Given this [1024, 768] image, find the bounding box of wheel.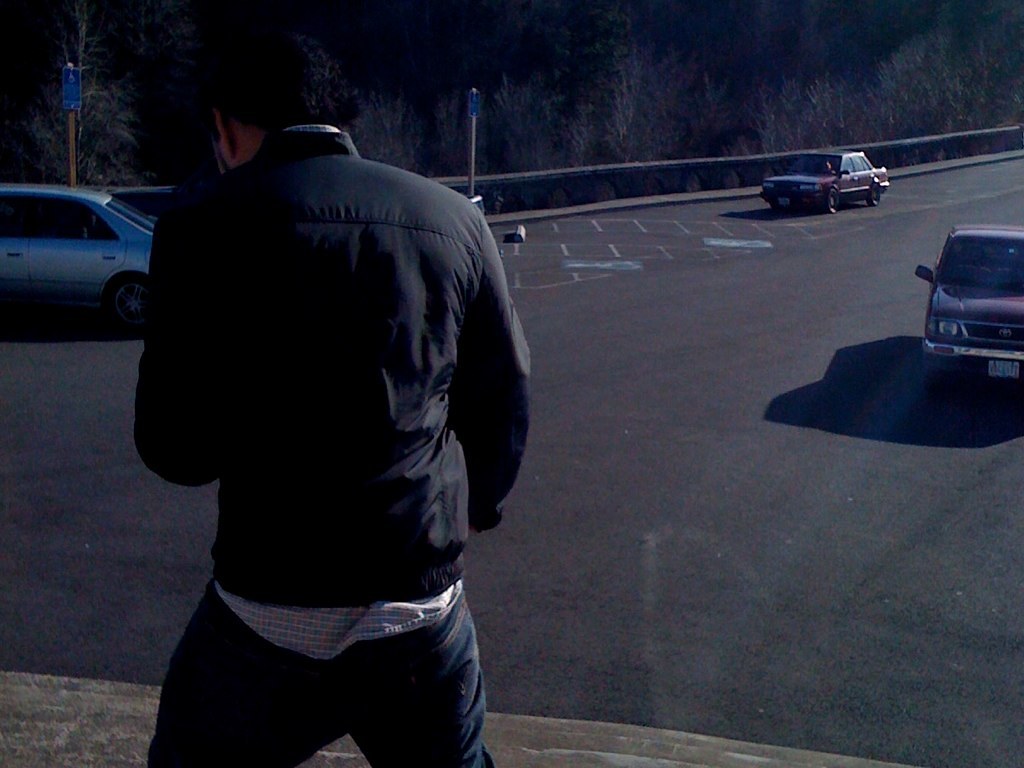
823, 190, 840, 215.
